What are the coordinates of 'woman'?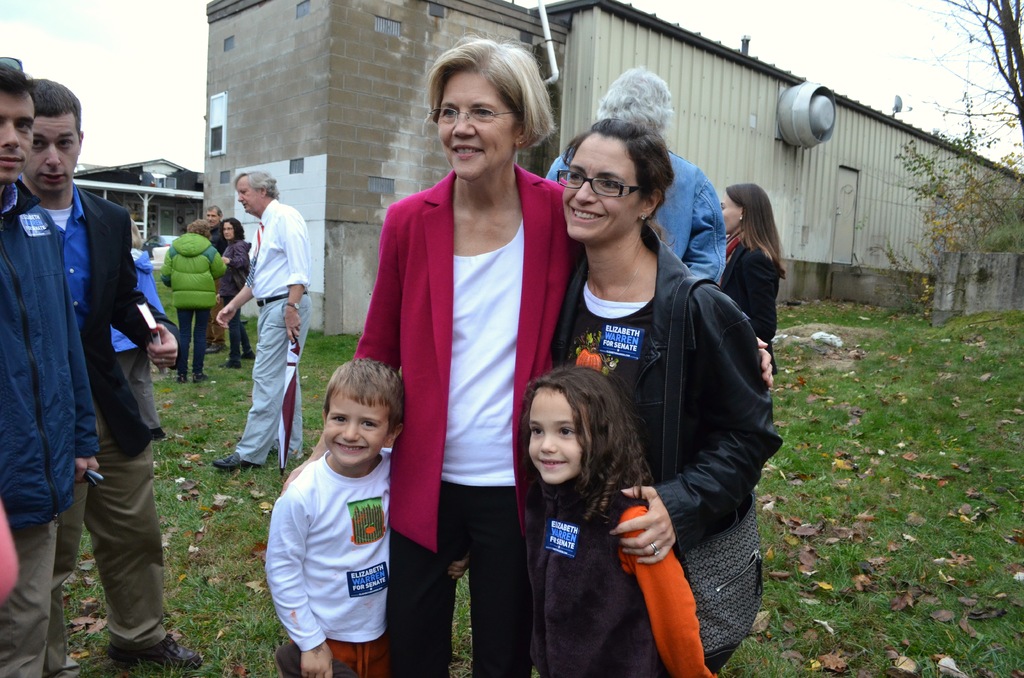
select_region(721, 182, 784, 370).
